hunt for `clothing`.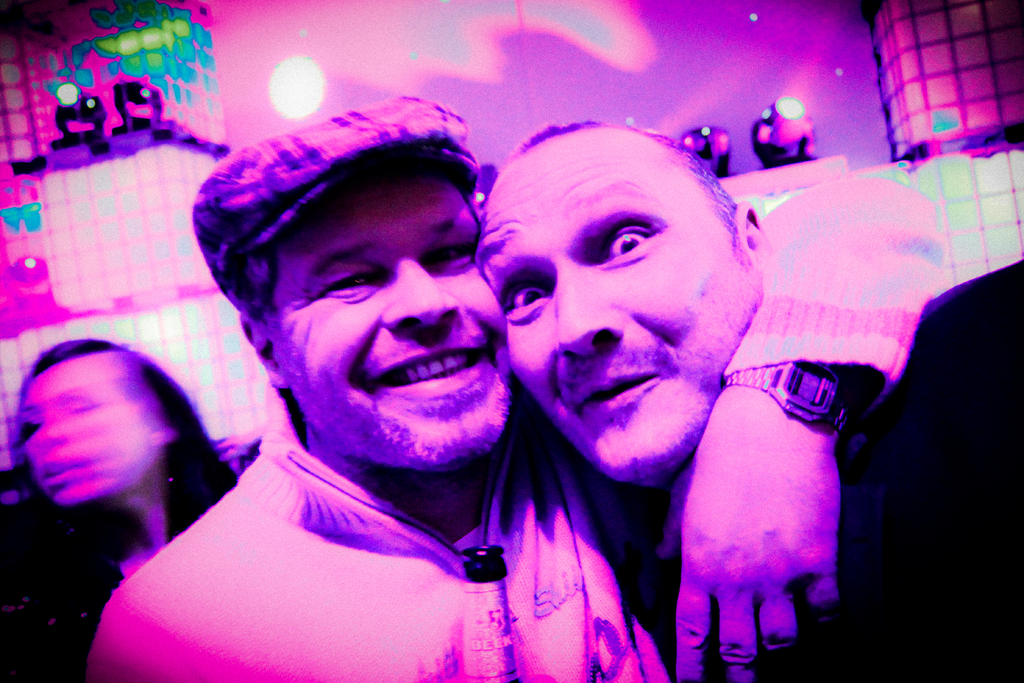
Hunted down at bbox=[86, 183, 943, 682].
